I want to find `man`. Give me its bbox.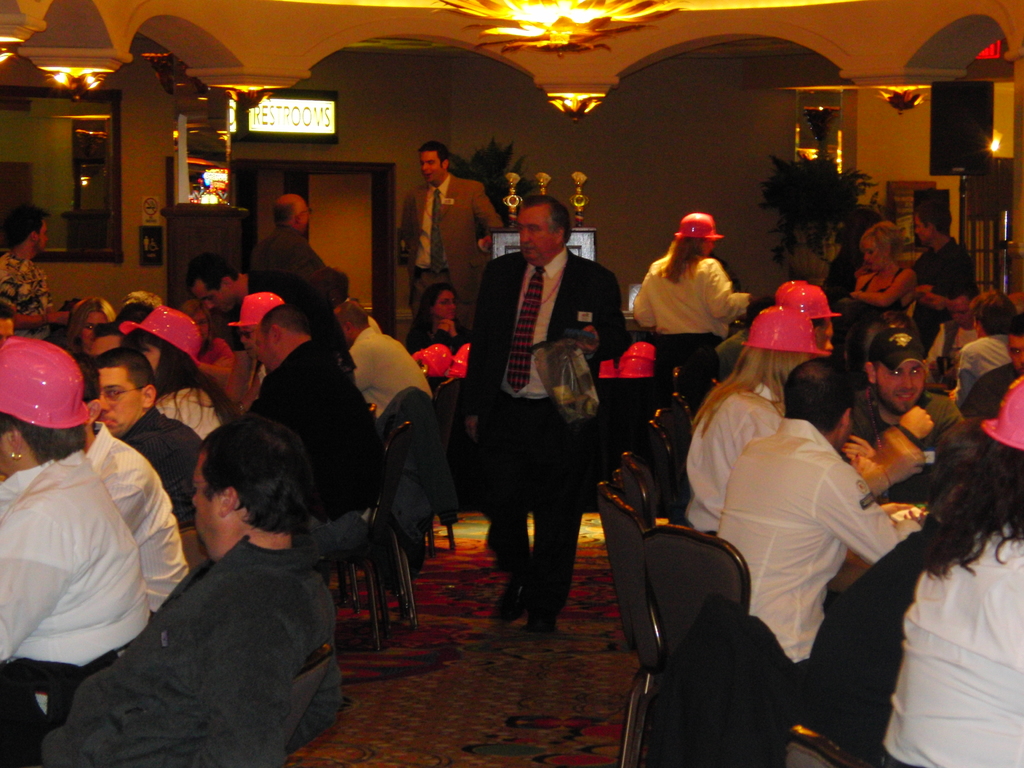
401,140,506,332.
